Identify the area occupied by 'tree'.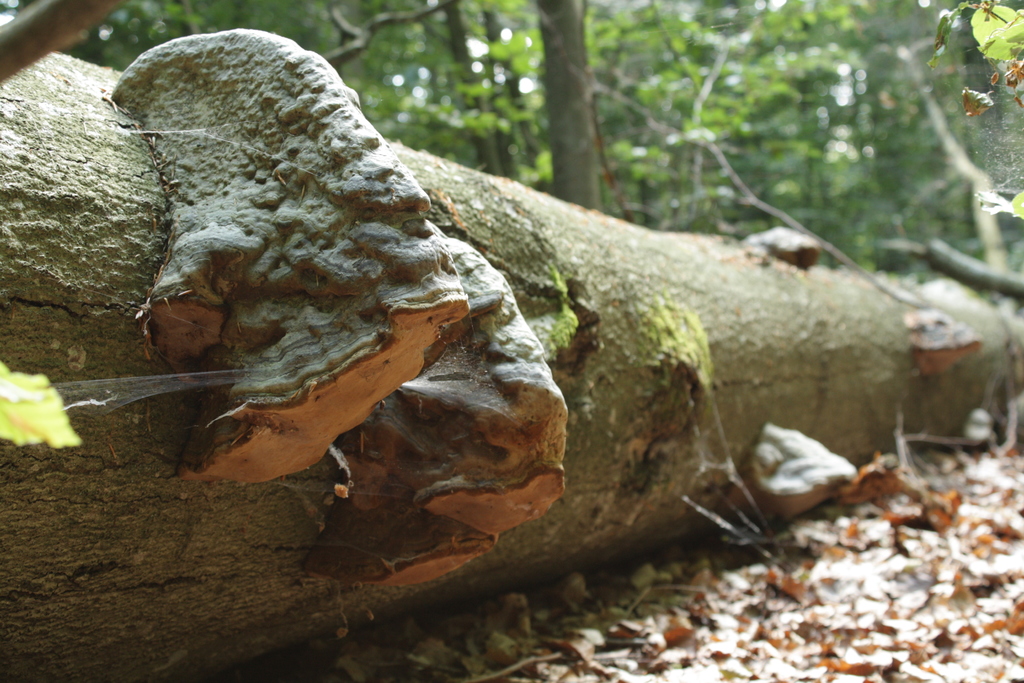
Area: [552,0,600,209].
